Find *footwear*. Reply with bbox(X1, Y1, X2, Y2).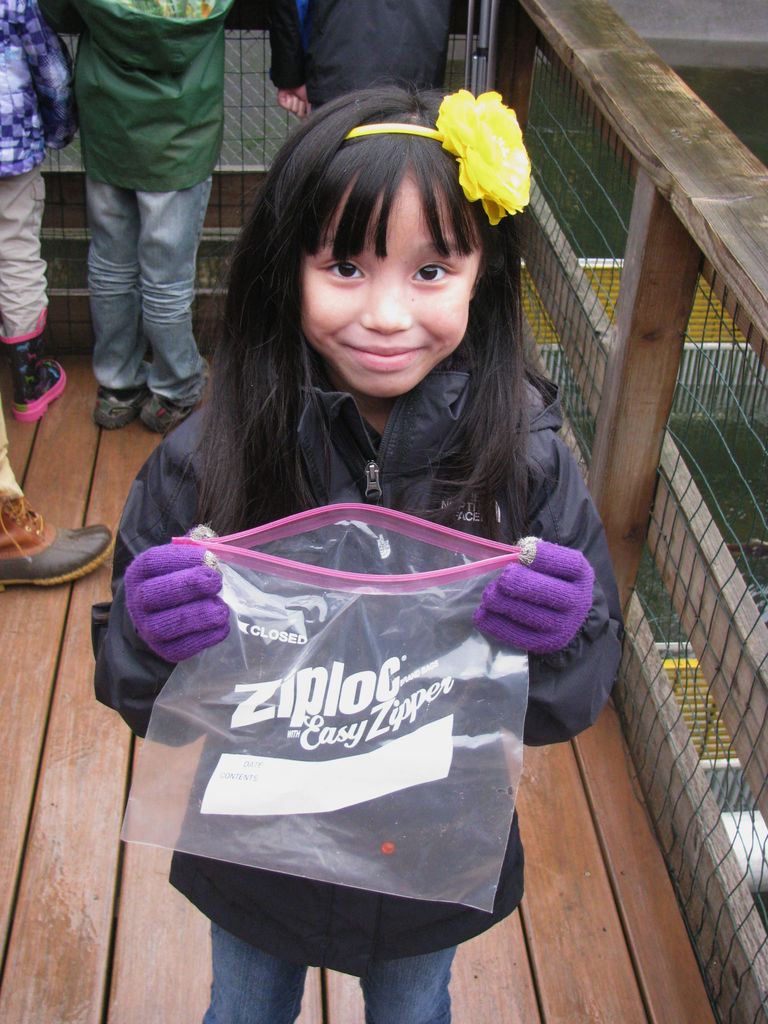
bbox(0, 493, 103, 575).
